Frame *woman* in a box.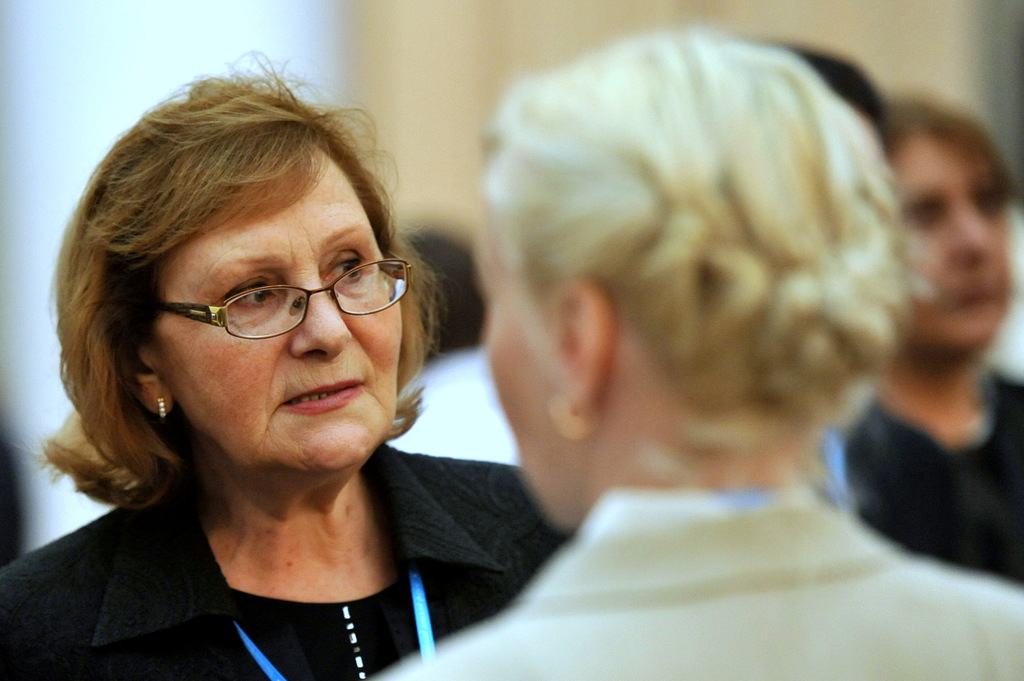
locate(370, 36, 1023, 680).
